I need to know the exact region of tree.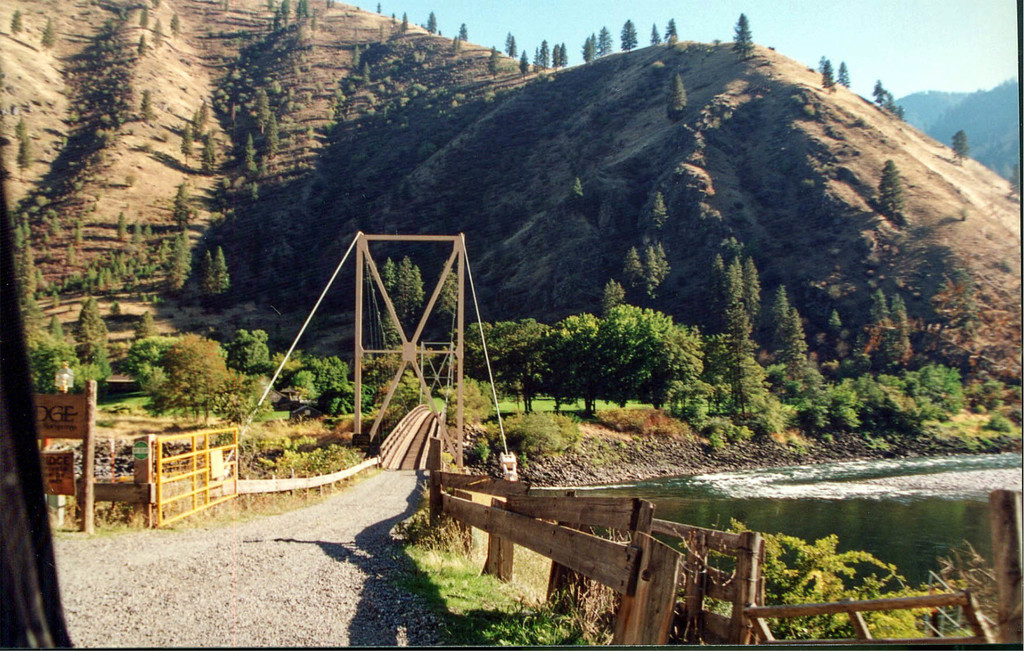
Region: x1=140, y1=5, x2=146, y2=28.
